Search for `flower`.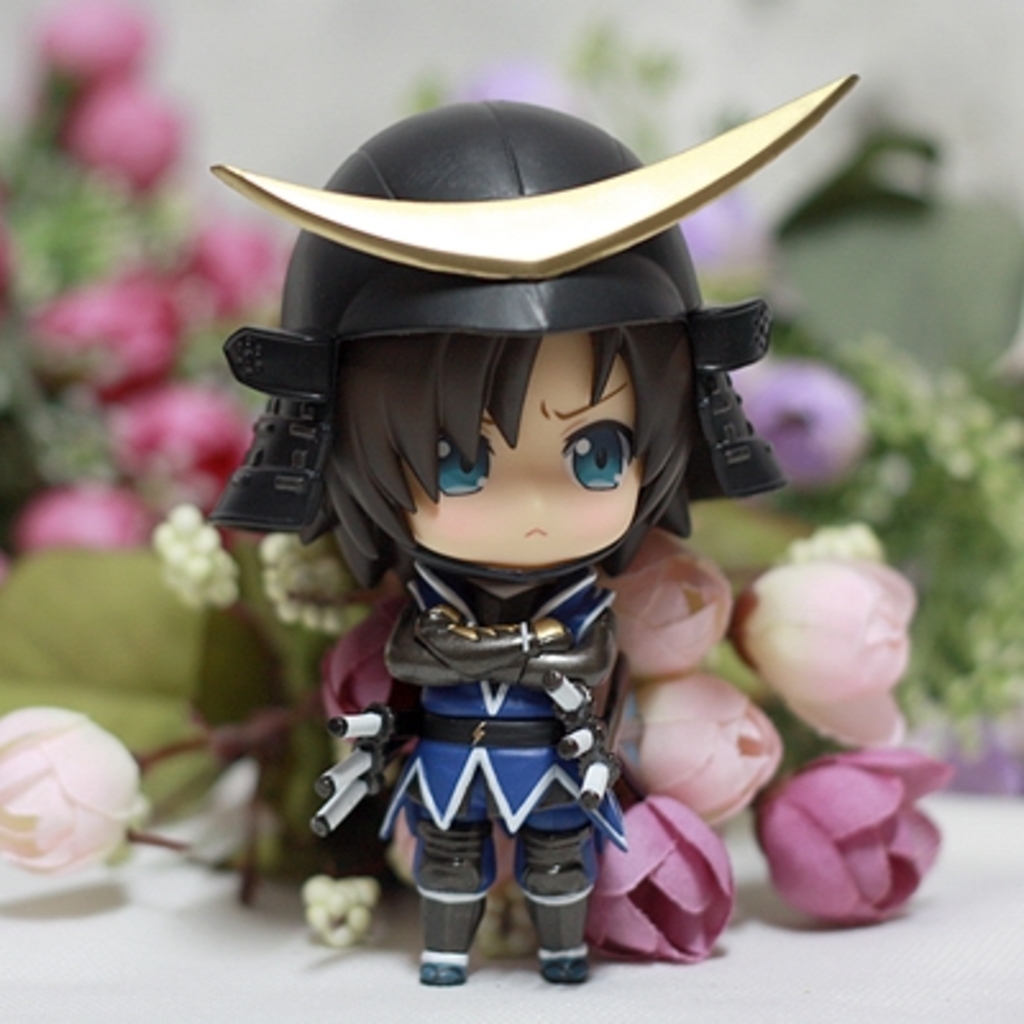
Found at bbox(794, 522, 888, 571).
